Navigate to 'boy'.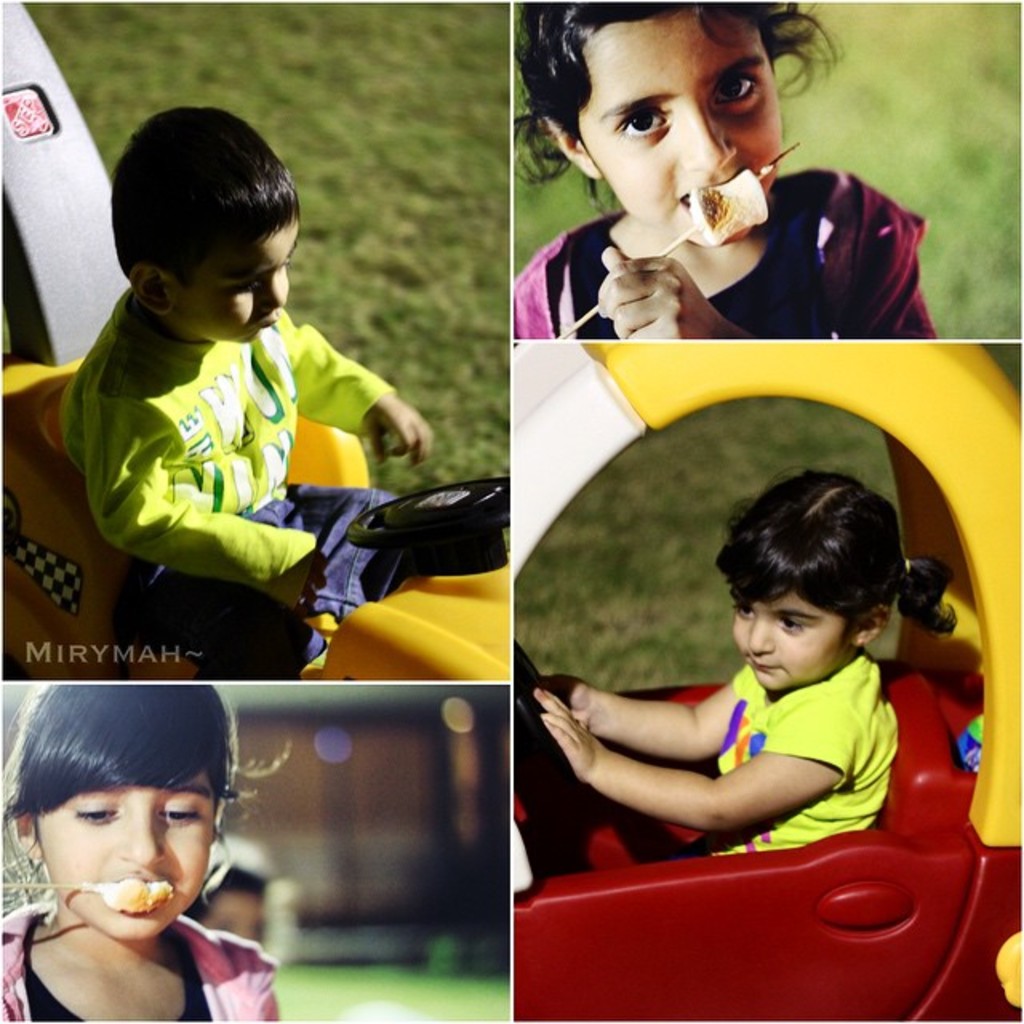
Navigation target: pyautogui.locateOnScreen(19, 109, 443, 694).
